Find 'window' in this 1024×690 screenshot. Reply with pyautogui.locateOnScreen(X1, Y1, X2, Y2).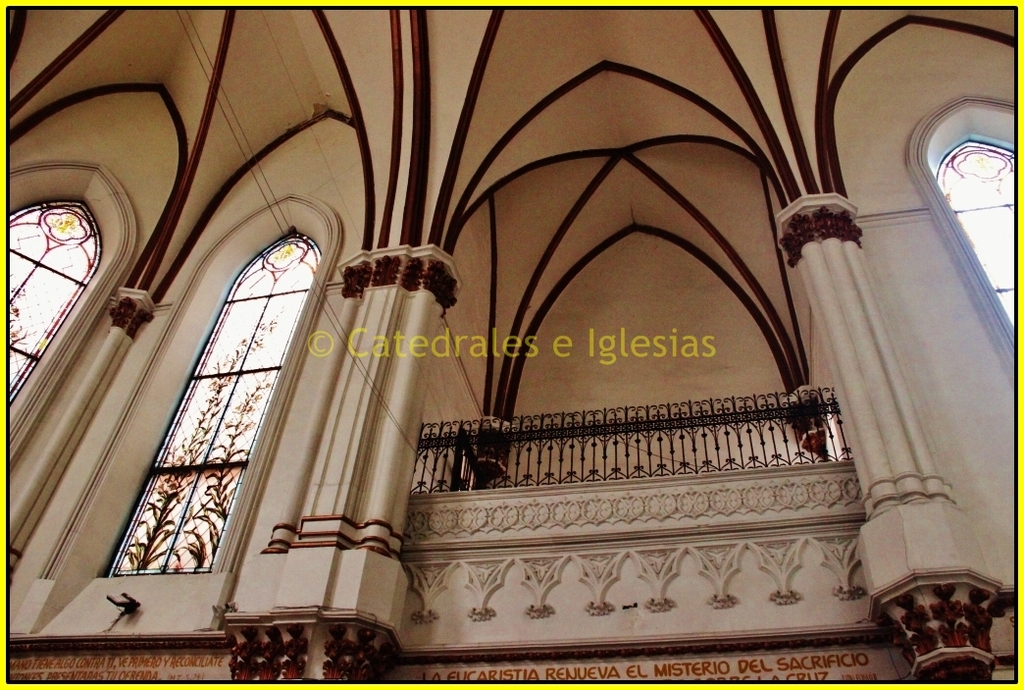
pyautogui.locateOnScreen(931, 133, 1023, 326).
